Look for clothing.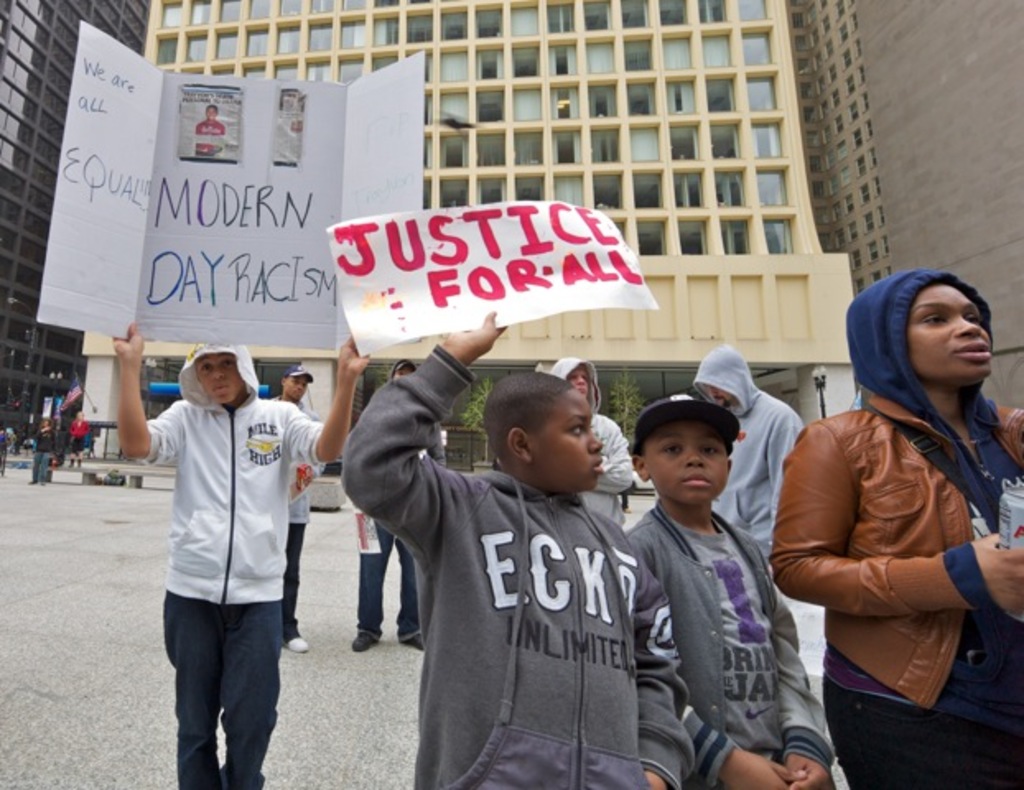
Found: {"left": 543, "top": 354, "right": 640, "bottom": 540}.
